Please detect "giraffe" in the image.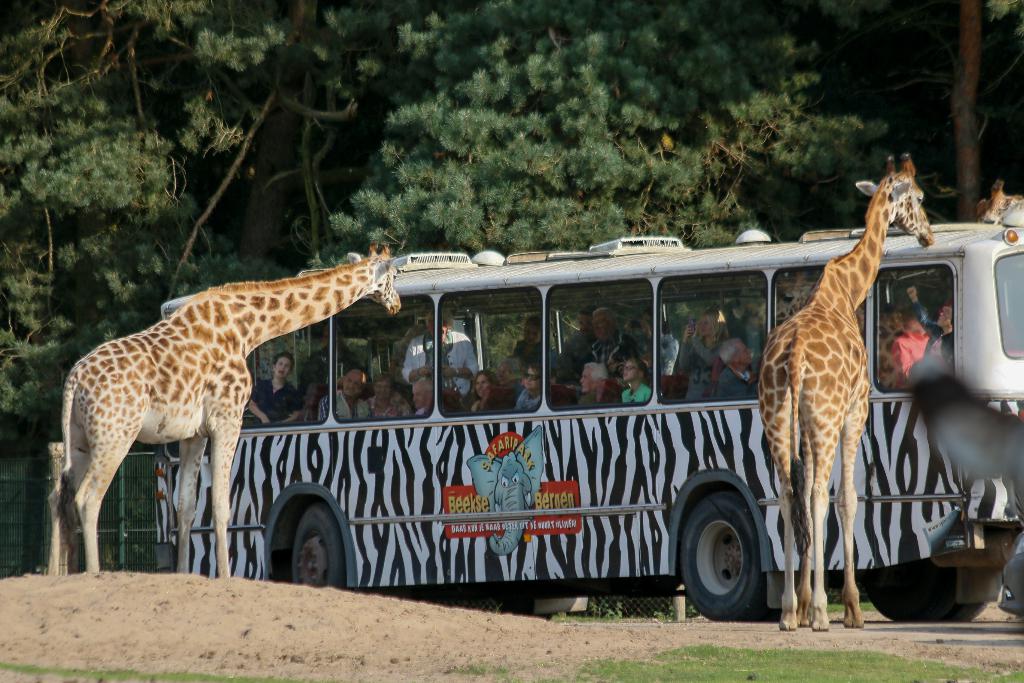
crop(760, 150, 935, 633).
